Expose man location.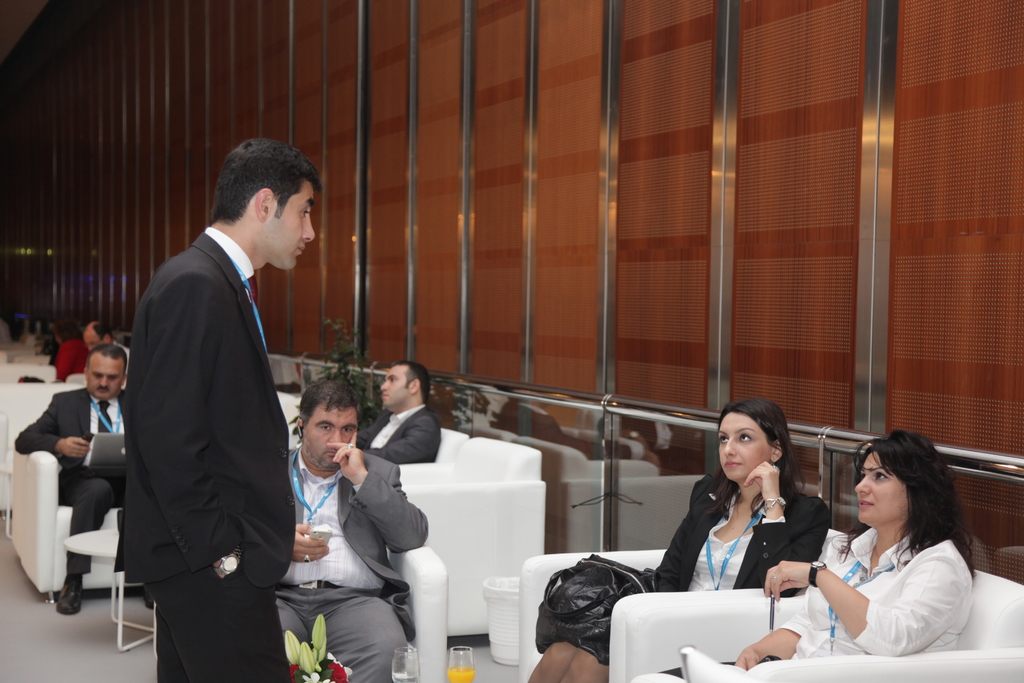
Exposed at box=[109, 126, 337, 677].
